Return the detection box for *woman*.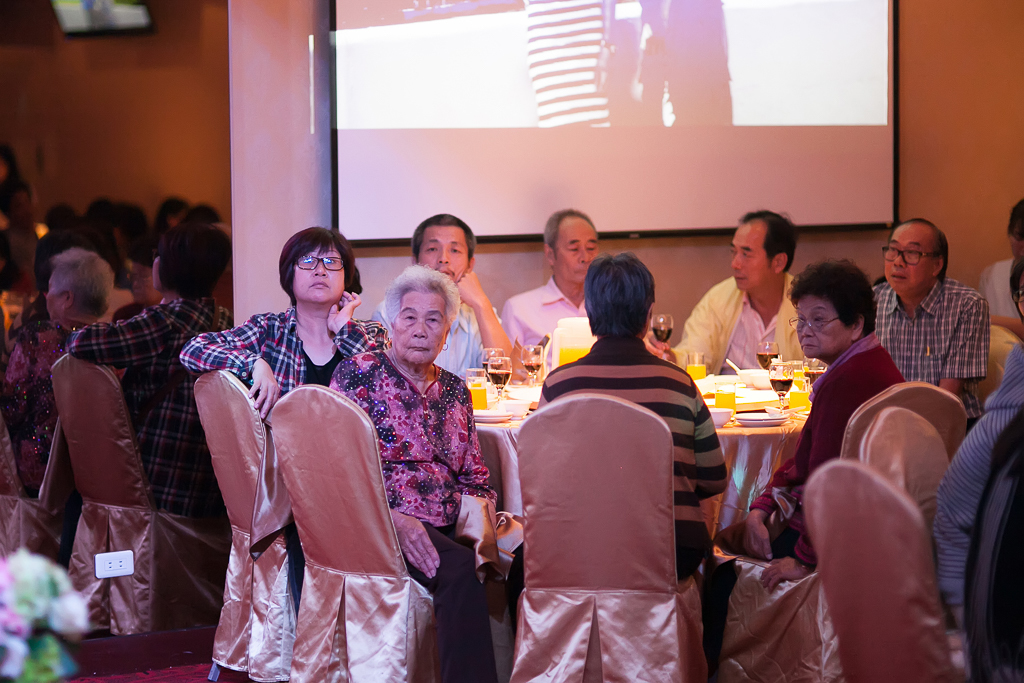
{"left": 171, "top": 229, "right": 388, "bottom": 435}.
